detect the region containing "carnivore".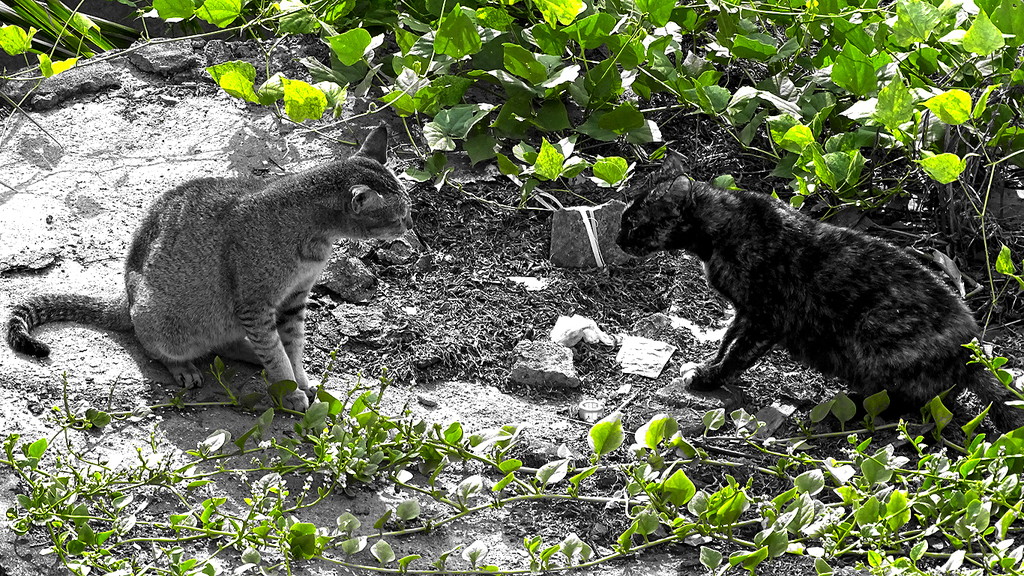
{"x1": 607, "y1": 157, "x2": 999, "y2": 432}.
